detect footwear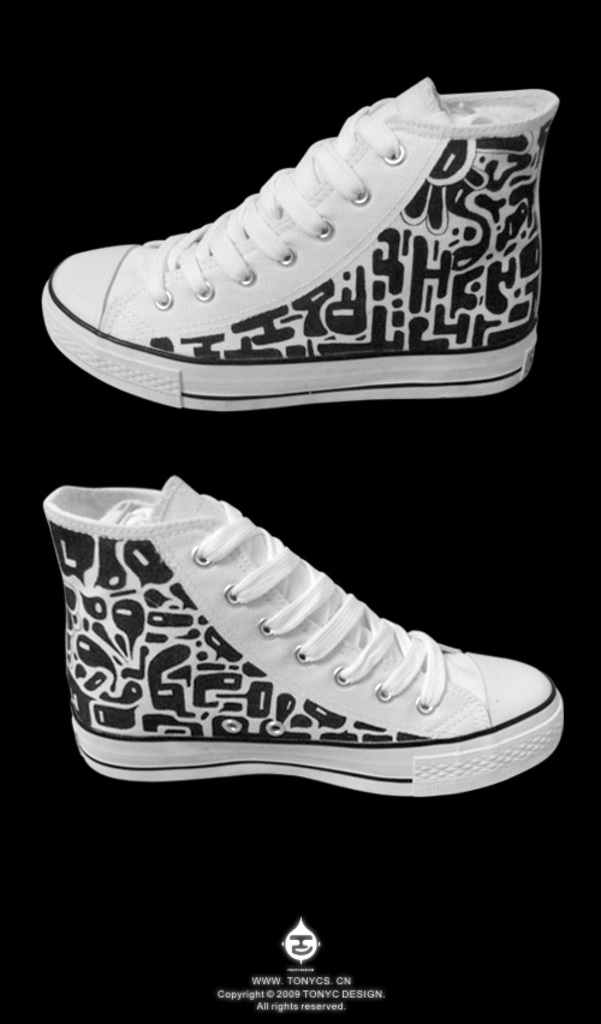
{"x1": 37, "y1": 476, "x2": 566, "y2": 800}
